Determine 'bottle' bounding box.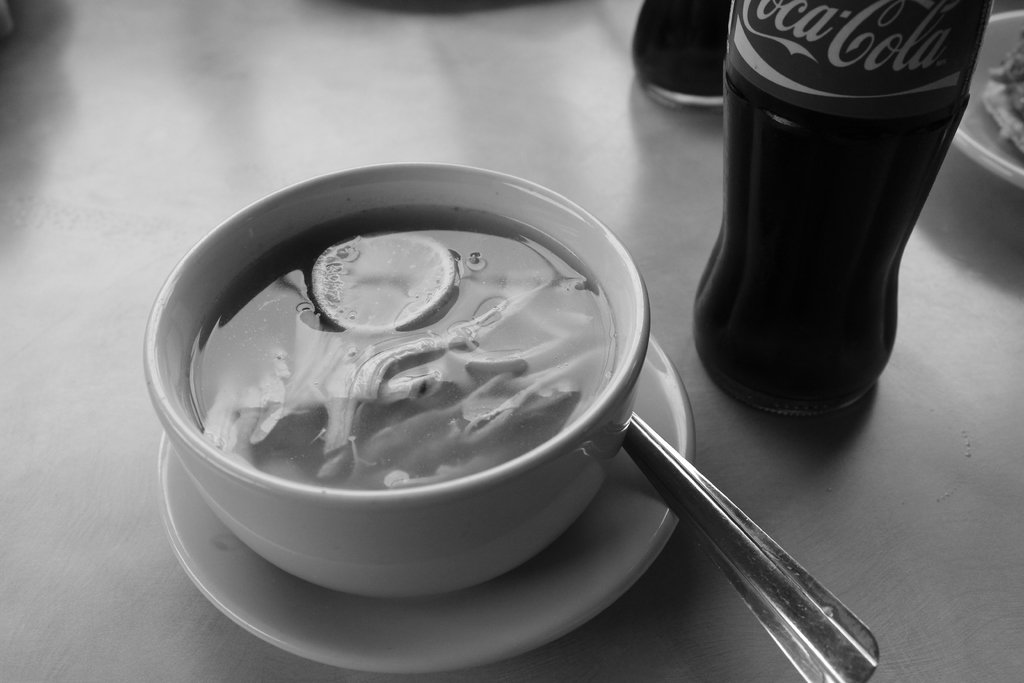
Determined: (693, 0, 995, 416).
